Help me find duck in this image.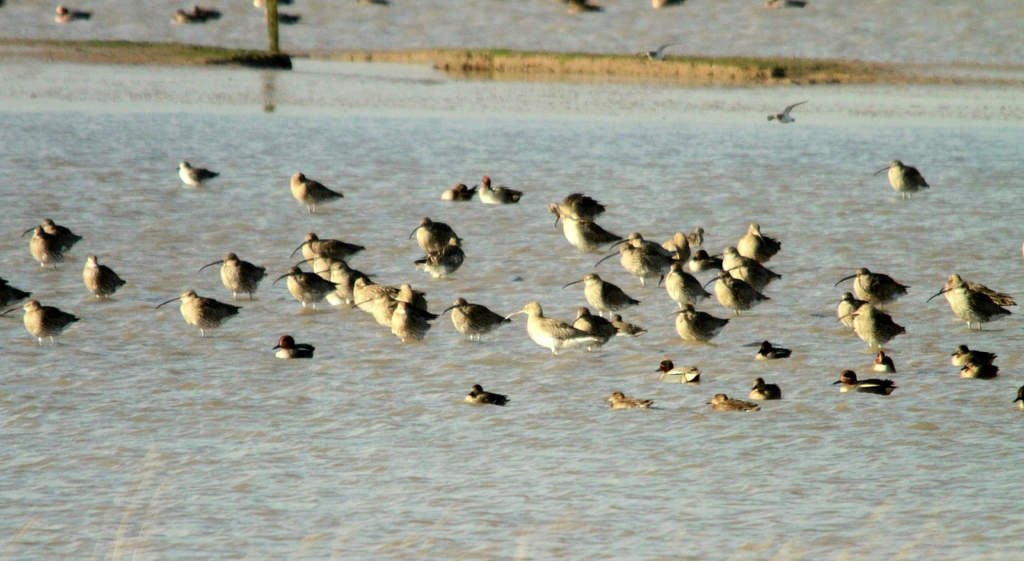
Found it: [x1=838, y1=297, x2=879, y2=330].
